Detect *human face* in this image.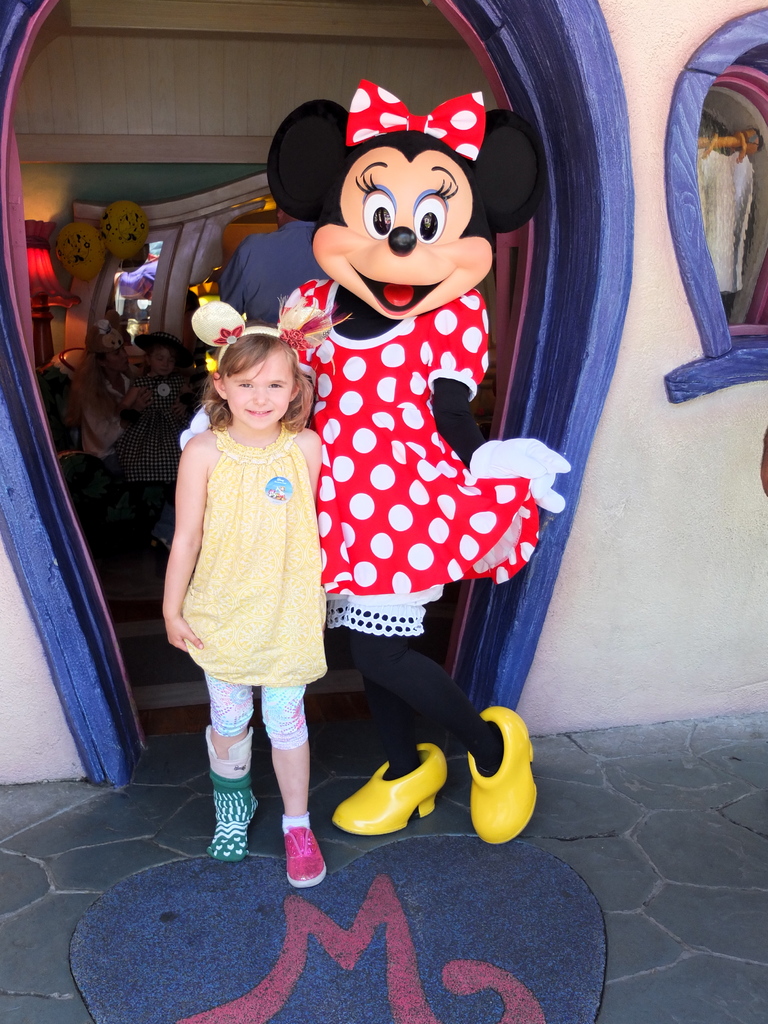
Detection: bbox=[229, 349, 292, 426].
